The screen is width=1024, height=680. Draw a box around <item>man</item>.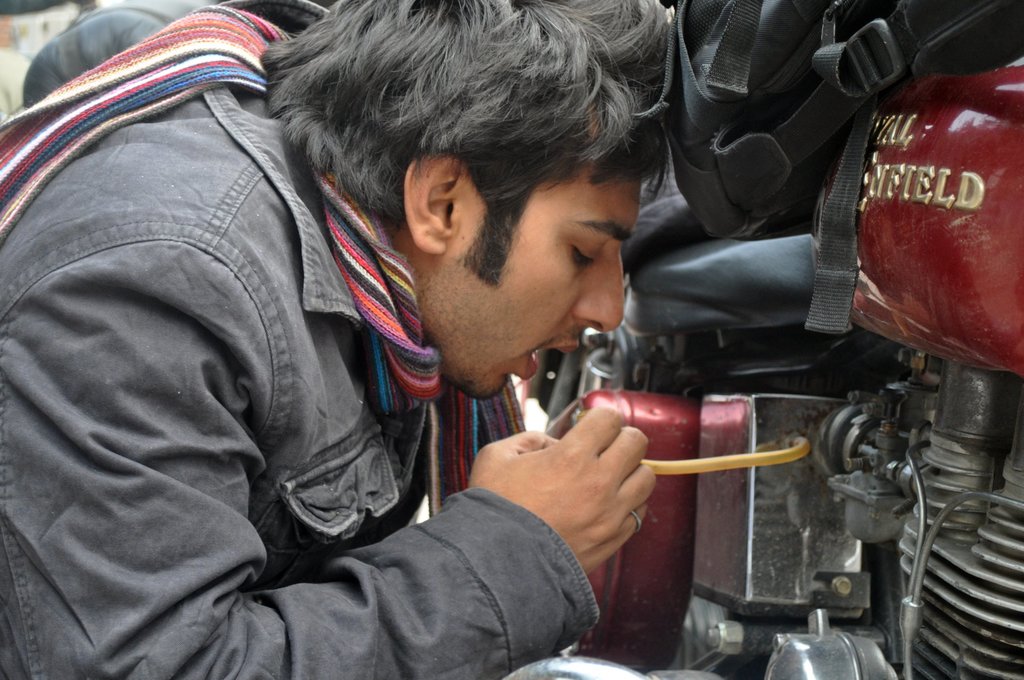
BBox(50, 4, 808, 662).
